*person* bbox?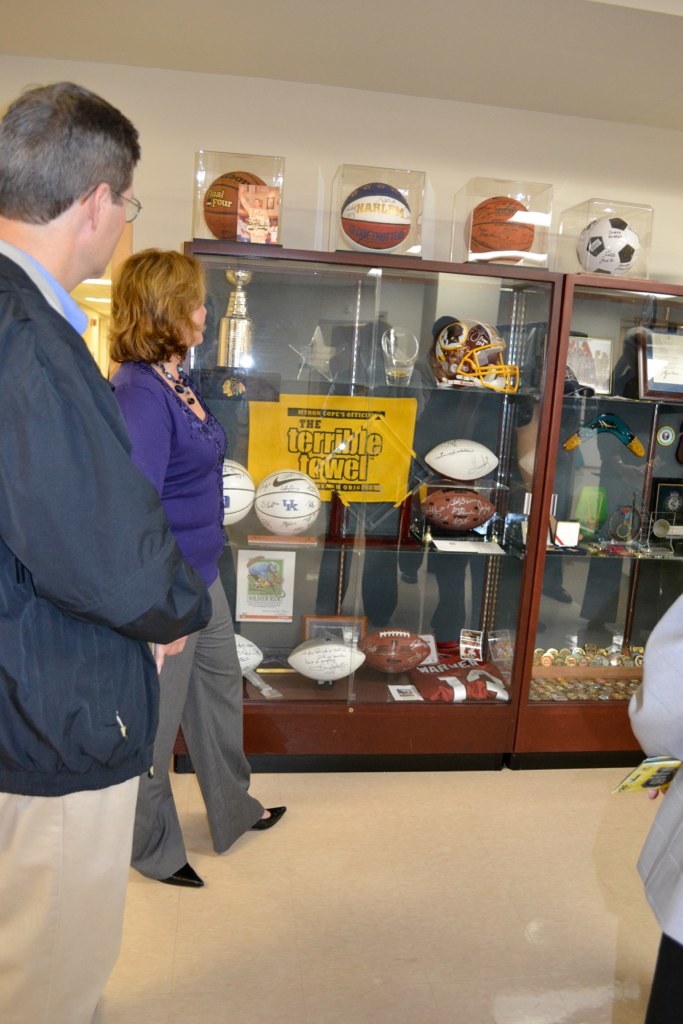
(left=99, top=242, right=291, bottom=884)
